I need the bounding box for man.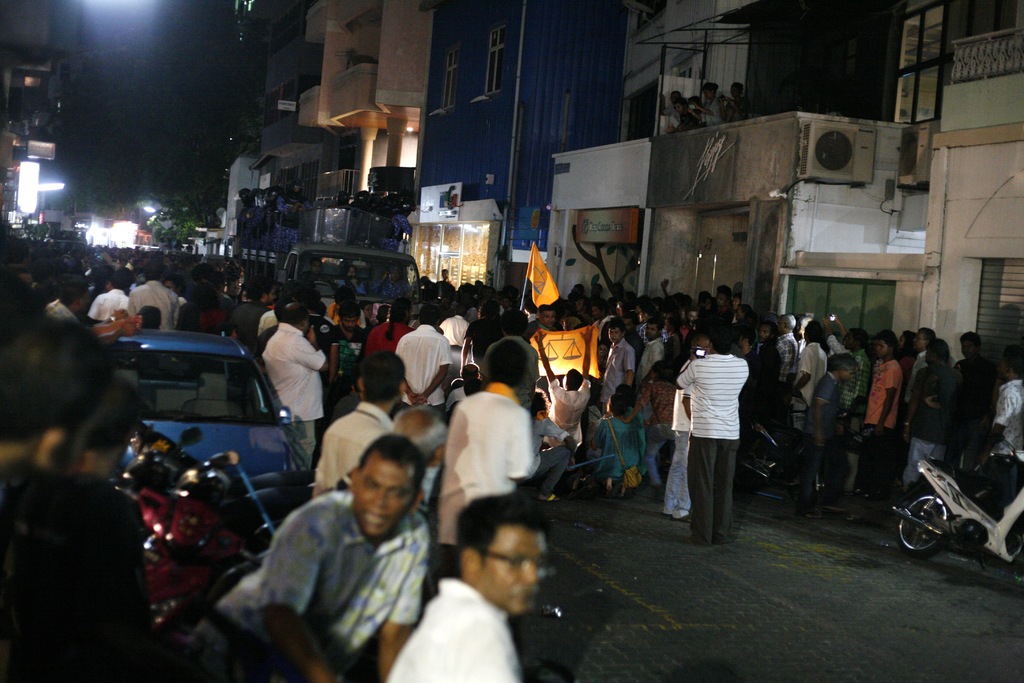
Here it is: 394 305 453 418.
